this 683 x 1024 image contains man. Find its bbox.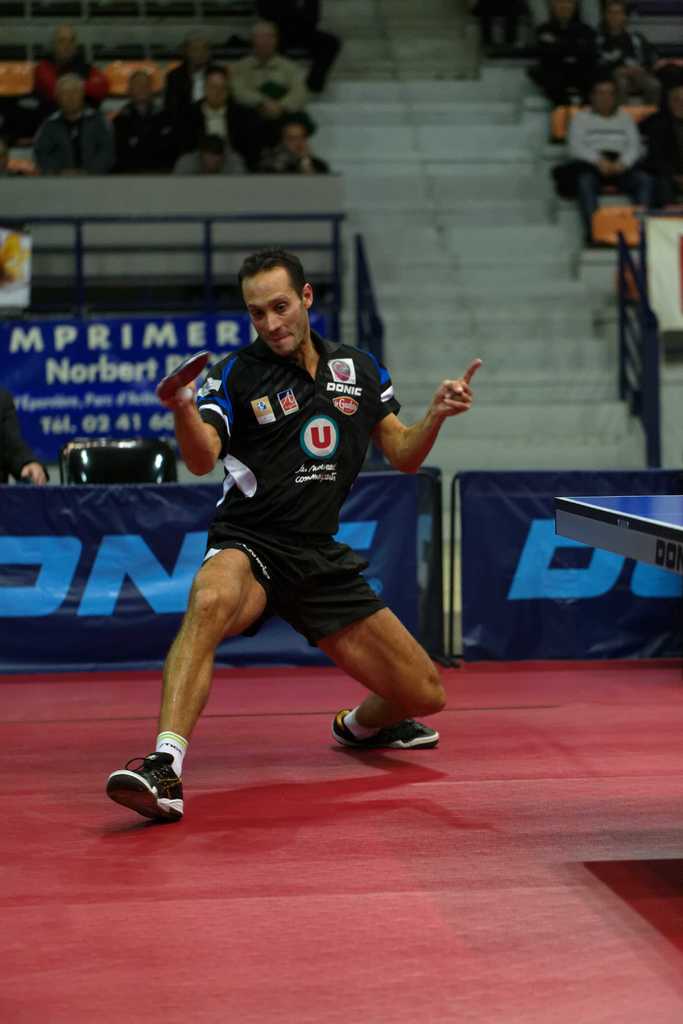
<region>108, 64, 165, 169</region>.
